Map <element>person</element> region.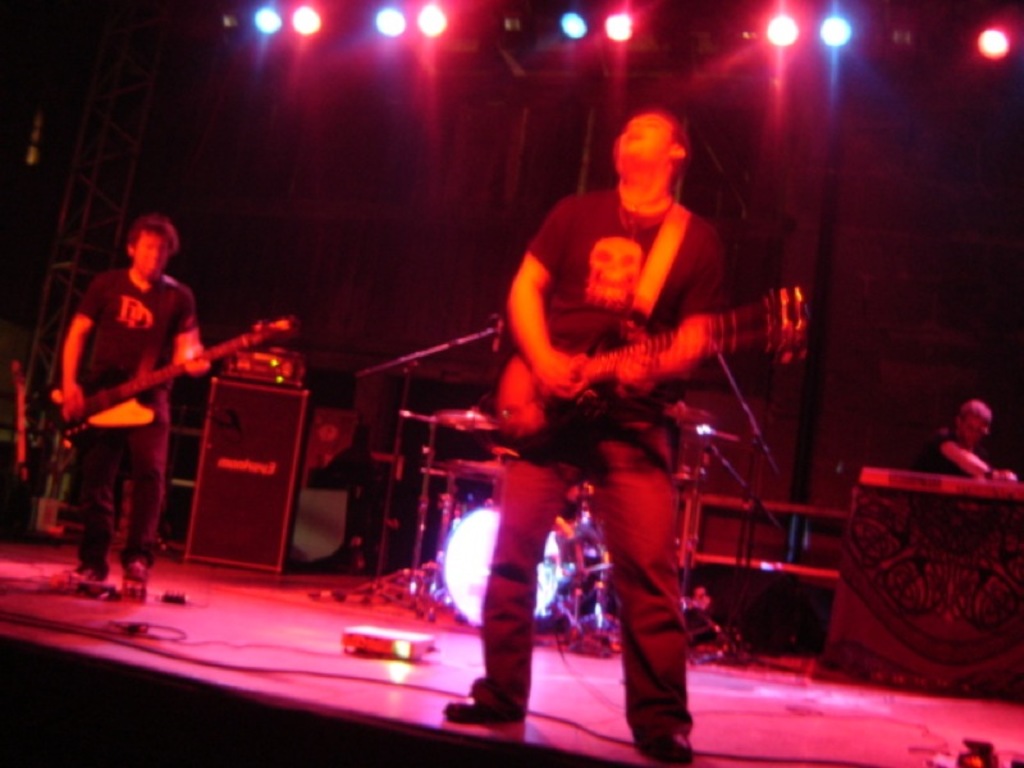
Mapped to select_region(55, 212, 207, 591).
